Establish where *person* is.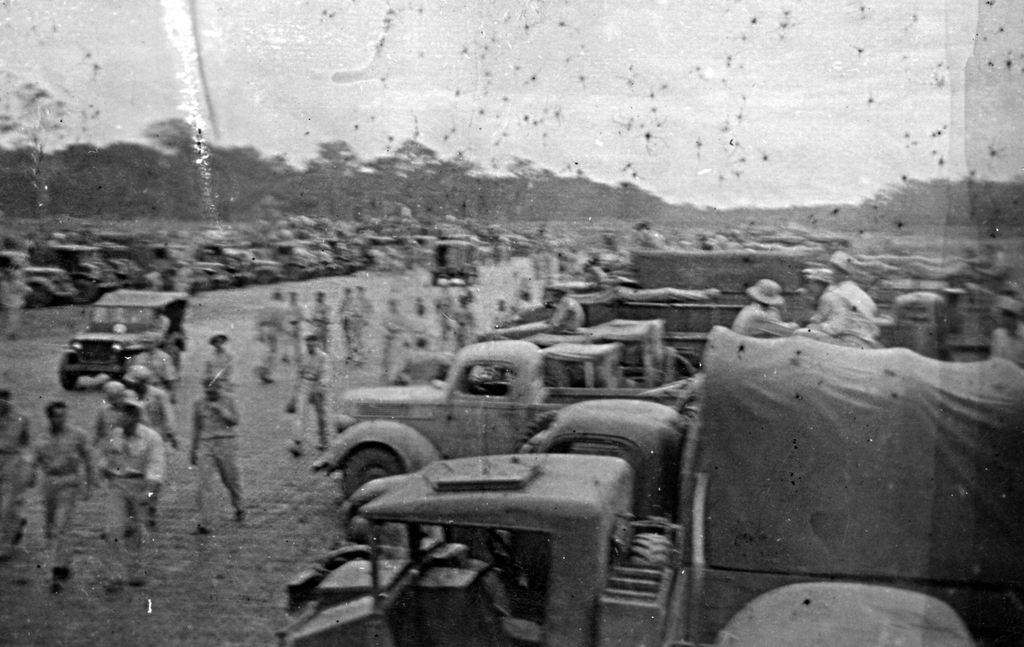
Established at {"left": 284, "top": 336, "right": 336, "bottom": 453}.
